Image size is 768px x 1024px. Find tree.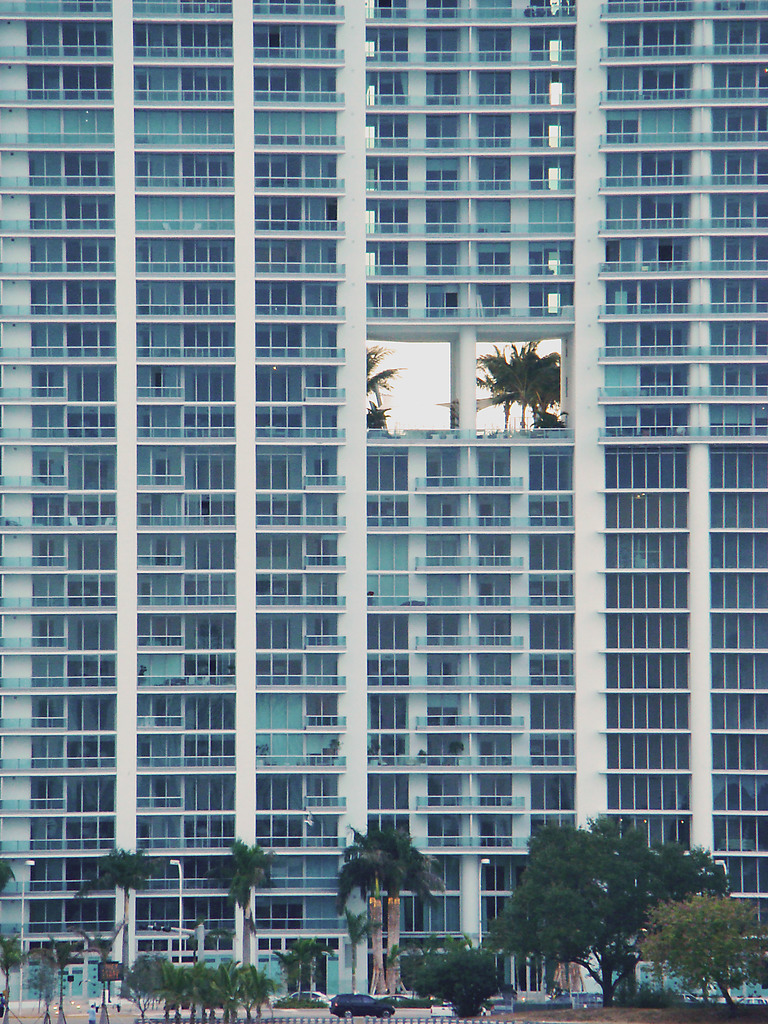
x1=84, y1=851, x2=154, y2=1004.
